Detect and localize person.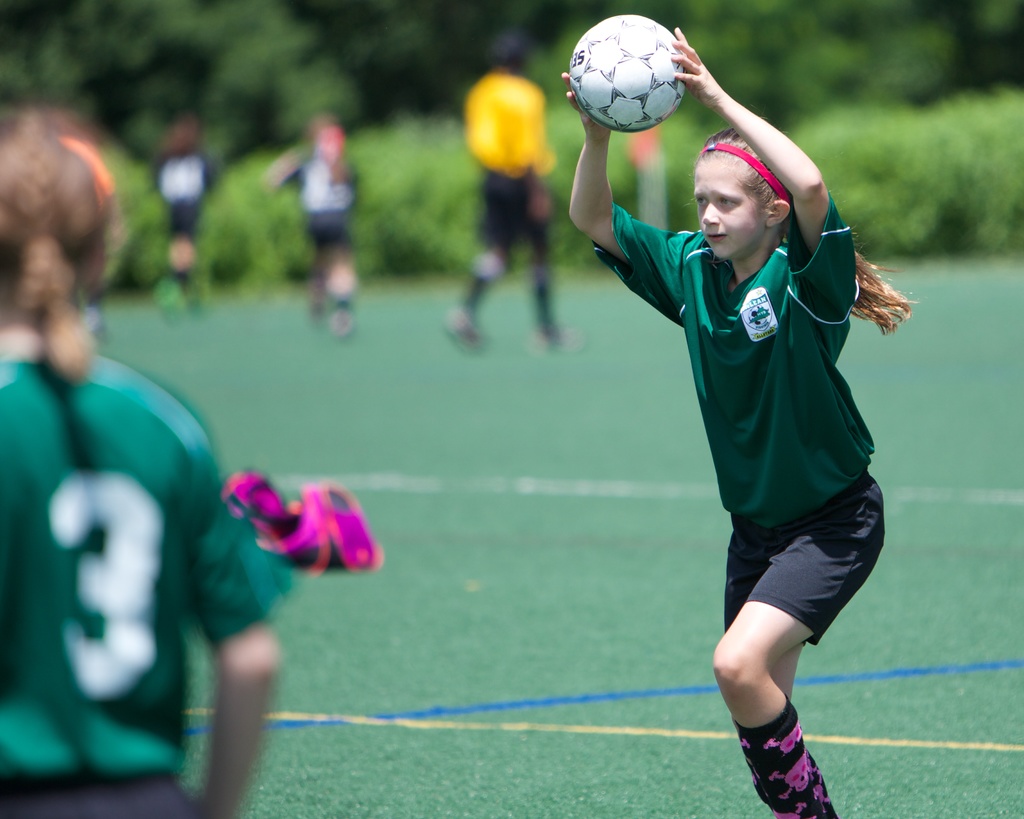
Localized at Rect(148, 113, 221, 321).
